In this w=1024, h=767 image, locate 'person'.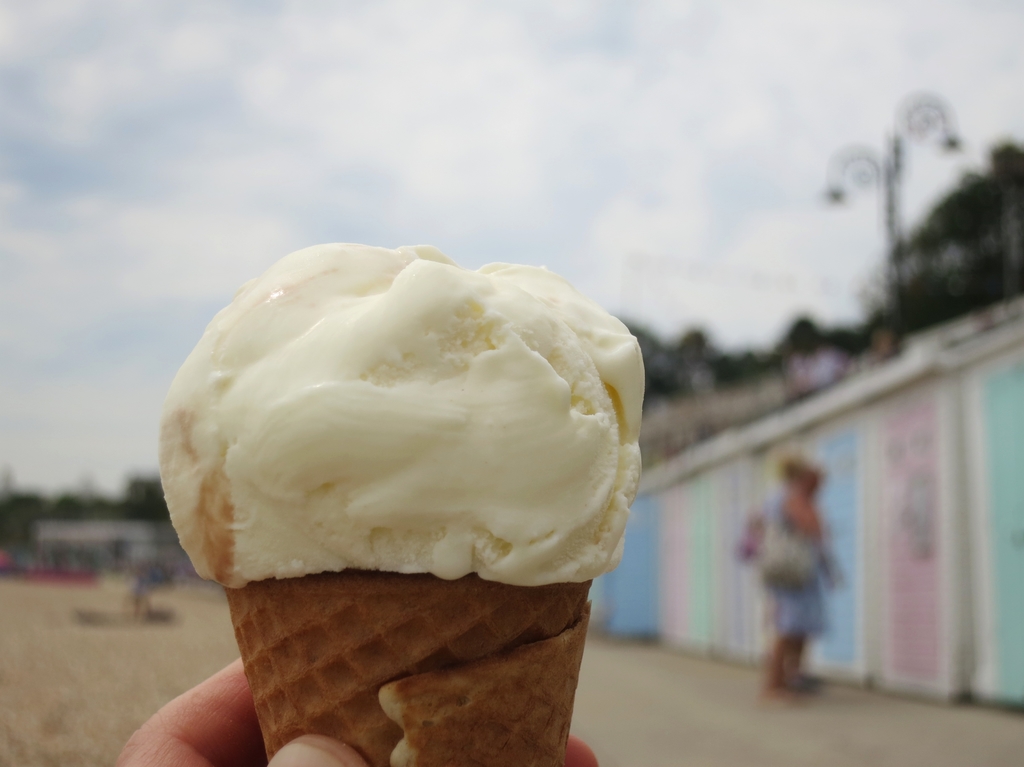
Bounding box: region(733, 454, 839, 700).
